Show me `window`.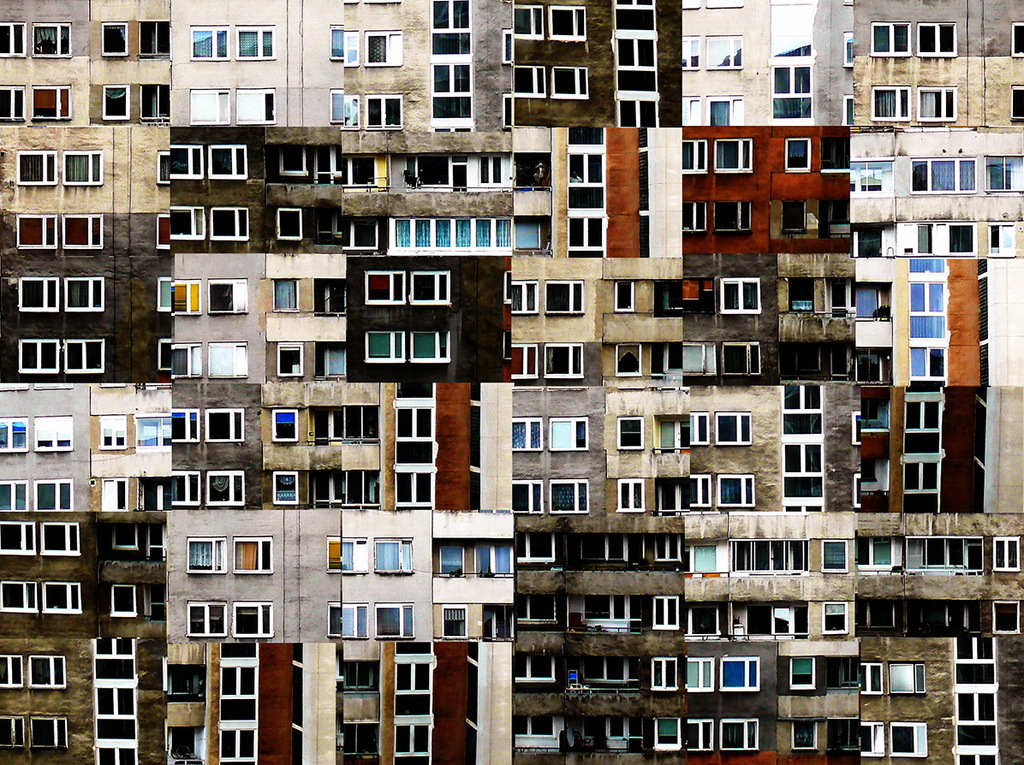
`window` is here: (x1=670, y1=136, x2=714, y2=173).
